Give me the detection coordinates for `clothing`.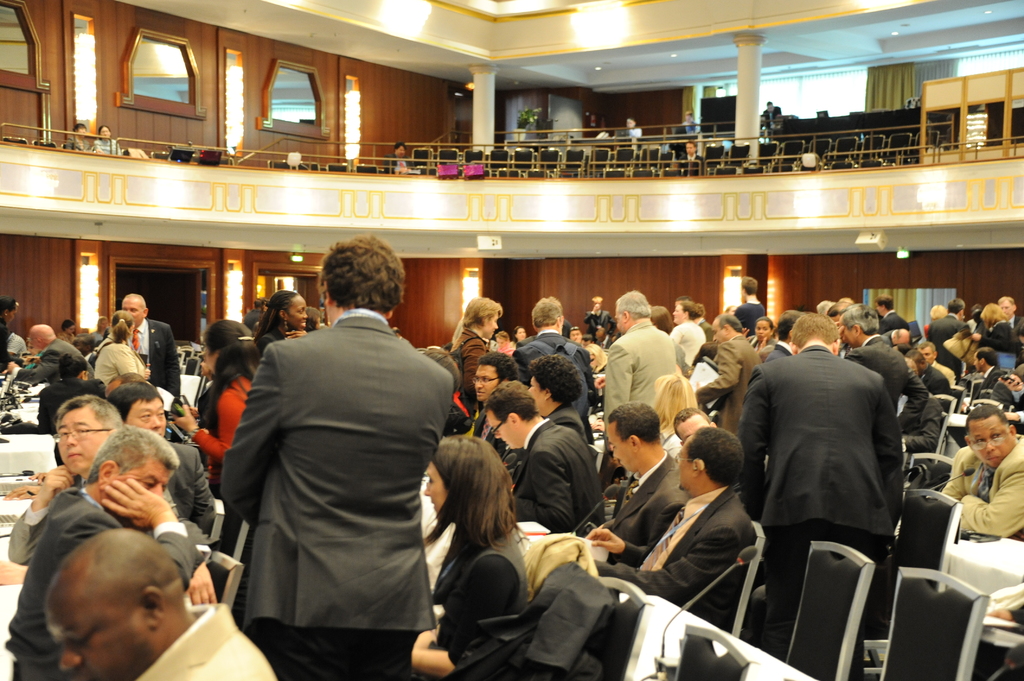
bbox=[697, 335, 762, 430].
